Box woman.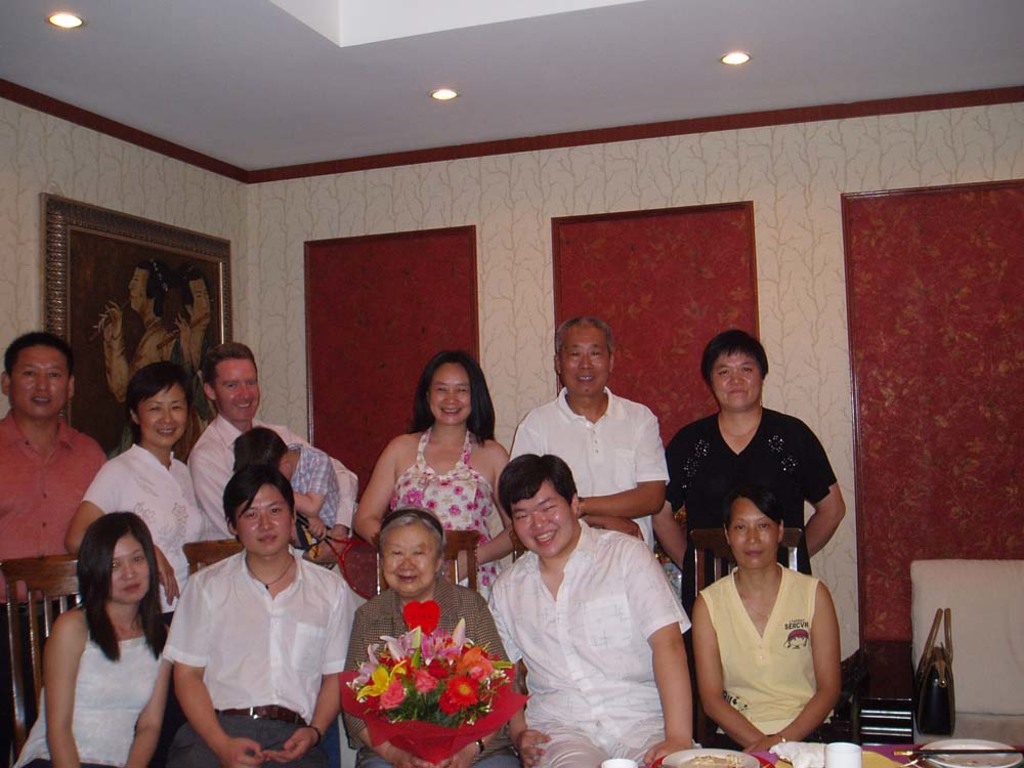
x1=353, y1=349, x2=509, y2=600.
